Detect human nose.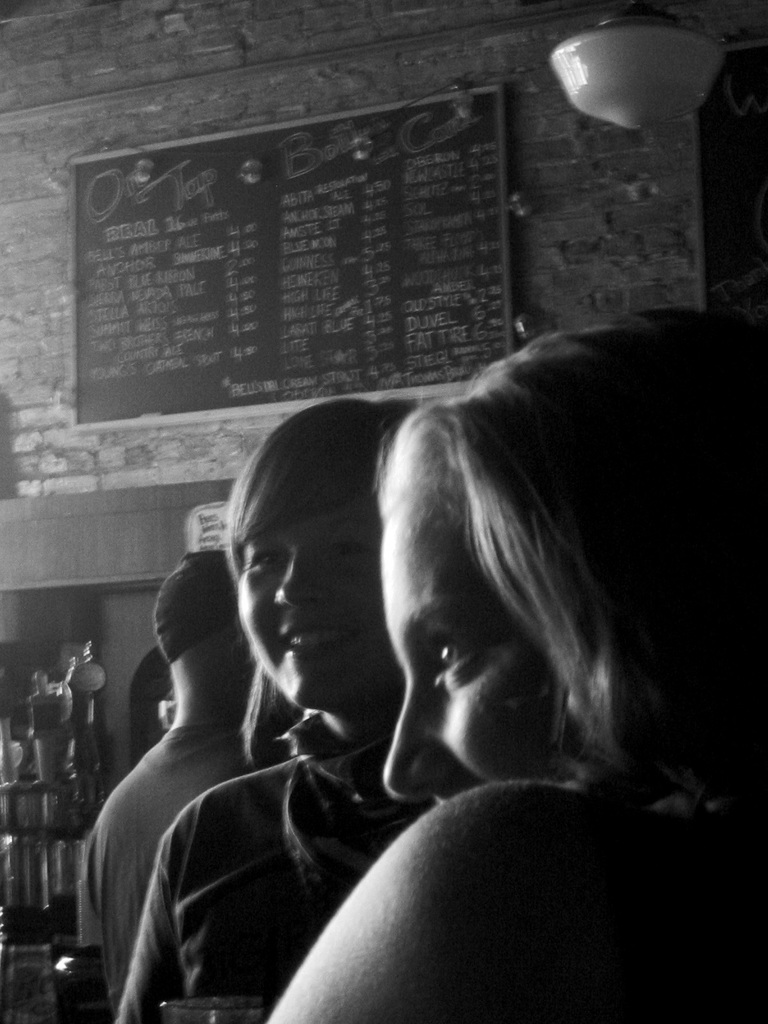
Detected at x1=274 y1=540 x2=330 y2=610.
